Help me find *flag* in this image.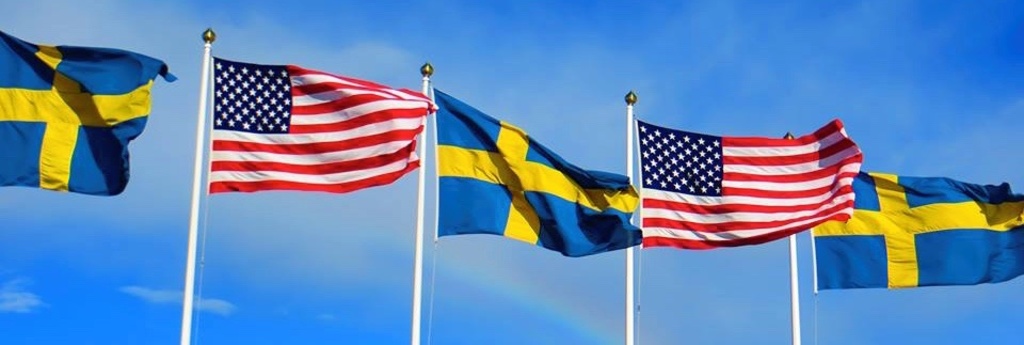
Found it: locate(435, 88, 640, 248).
